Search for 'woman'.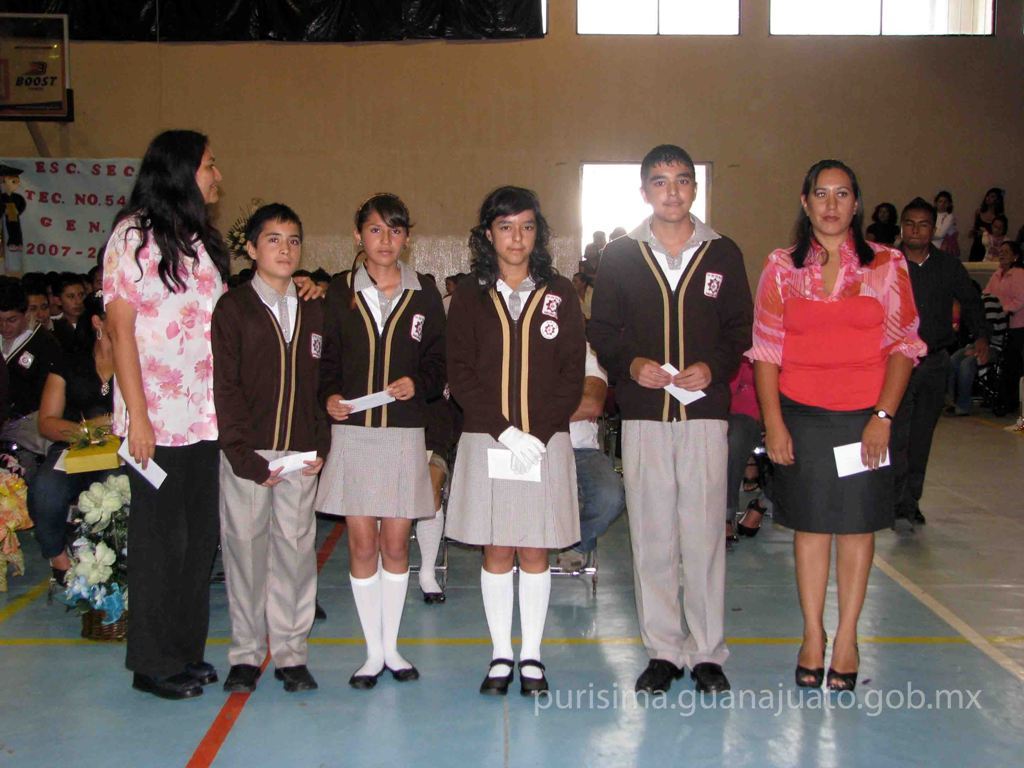
Found at [x1=104, y1=129, x2=229, y2=700].
